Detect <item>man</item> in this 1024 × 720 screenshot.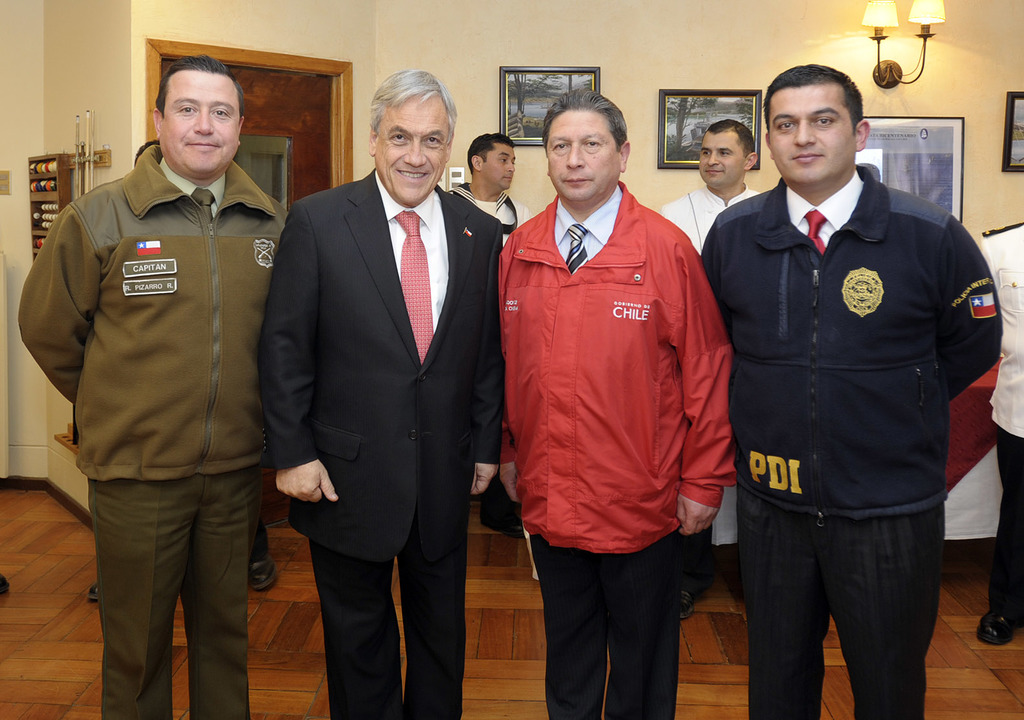
Detection: (left=257, top=68, right=509, bottom=719).
